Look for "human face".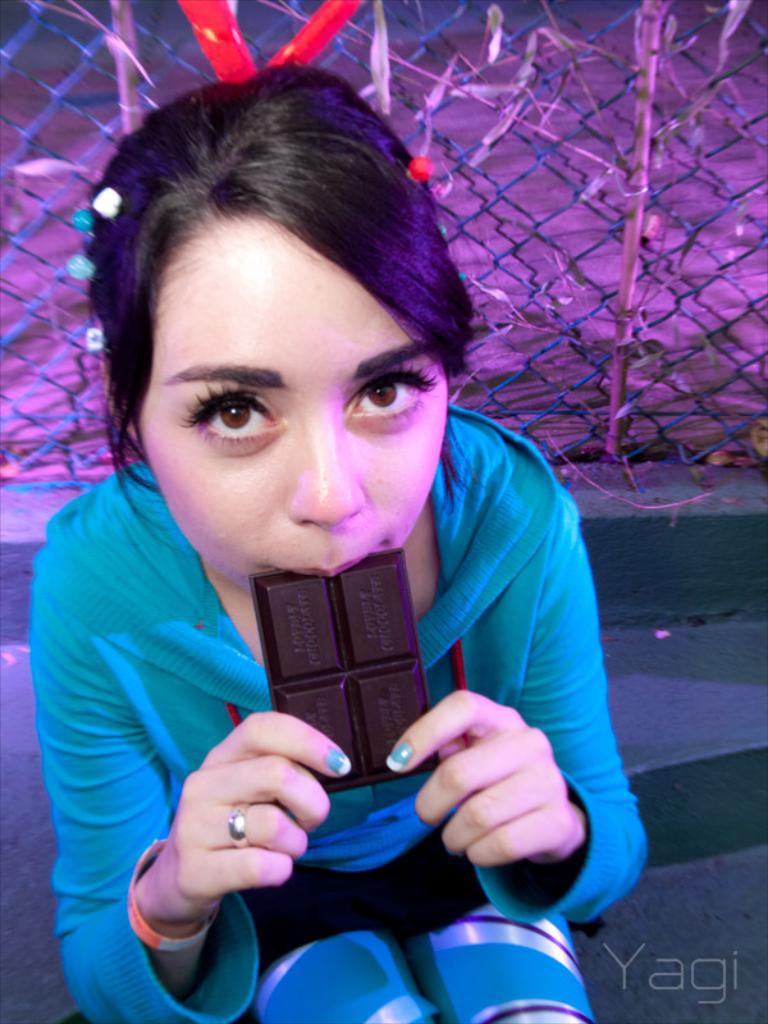
Found: Rect(129, 224, 454, 598).
